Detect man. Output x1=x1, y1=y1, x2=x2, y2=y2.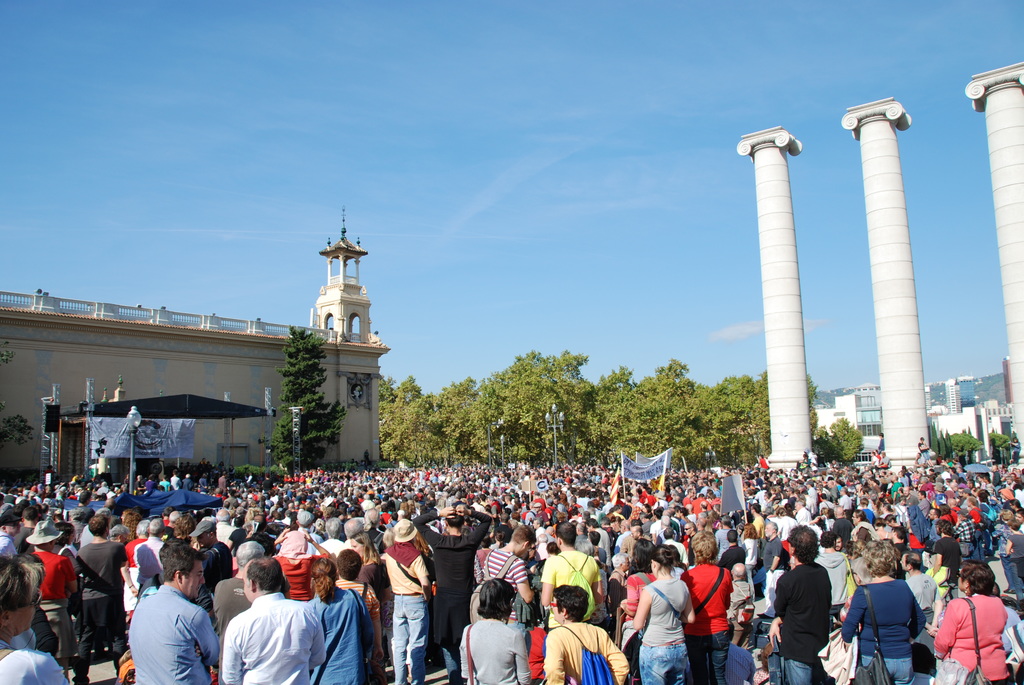
x1=114, y1=556, x2=211, y2=684.
